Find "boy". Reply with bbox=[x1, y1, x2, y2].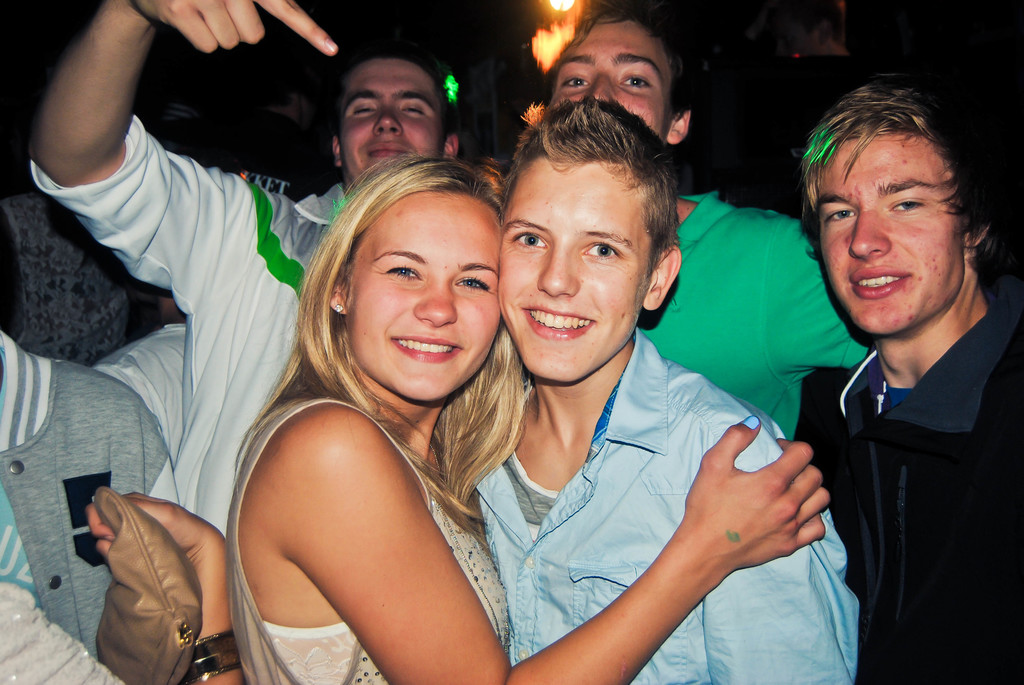
bbox=[401, 74, 812, 672].
